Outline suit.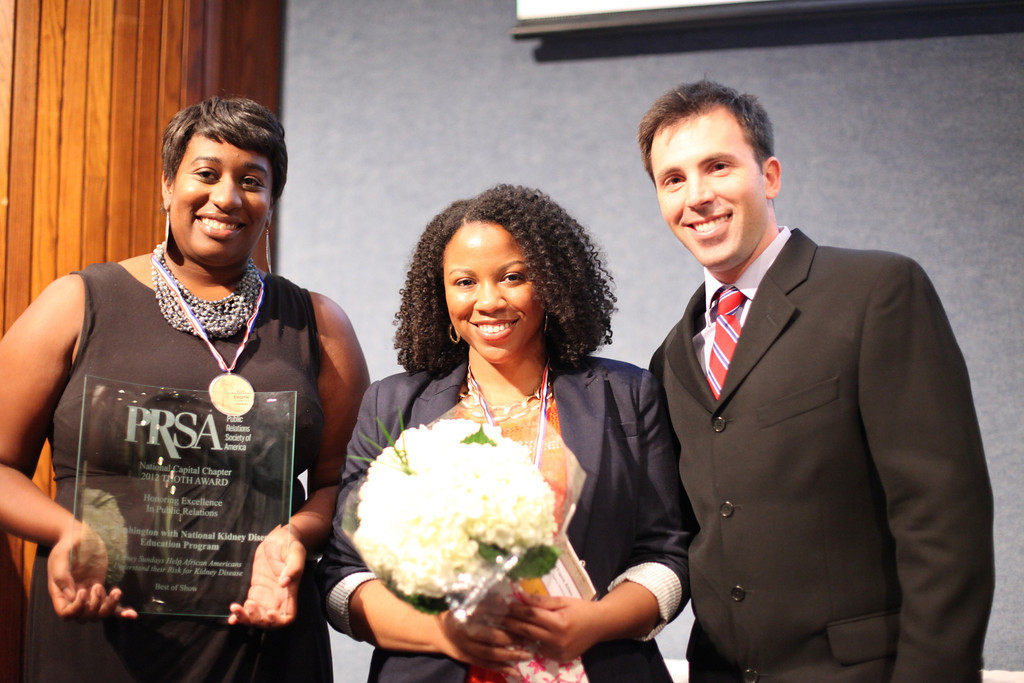
Outline: <box>316,353,690,682</box>.
